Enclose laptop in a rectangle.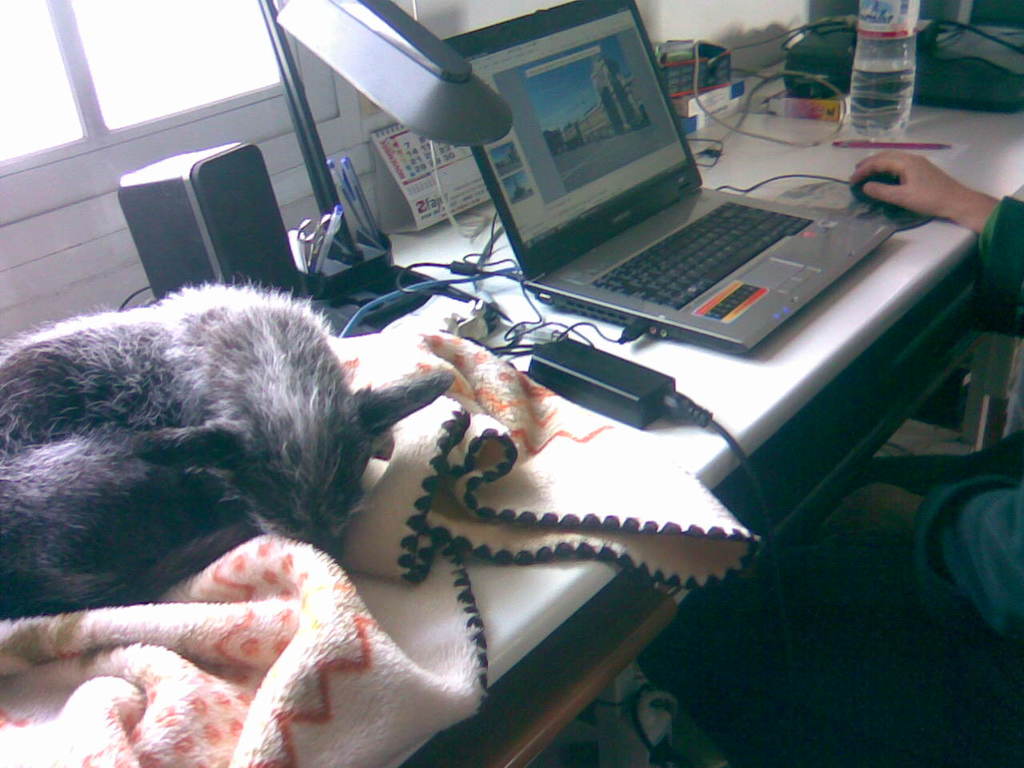
{"left": 487, "top": 26, "right": 906, "bottom": 366}.
